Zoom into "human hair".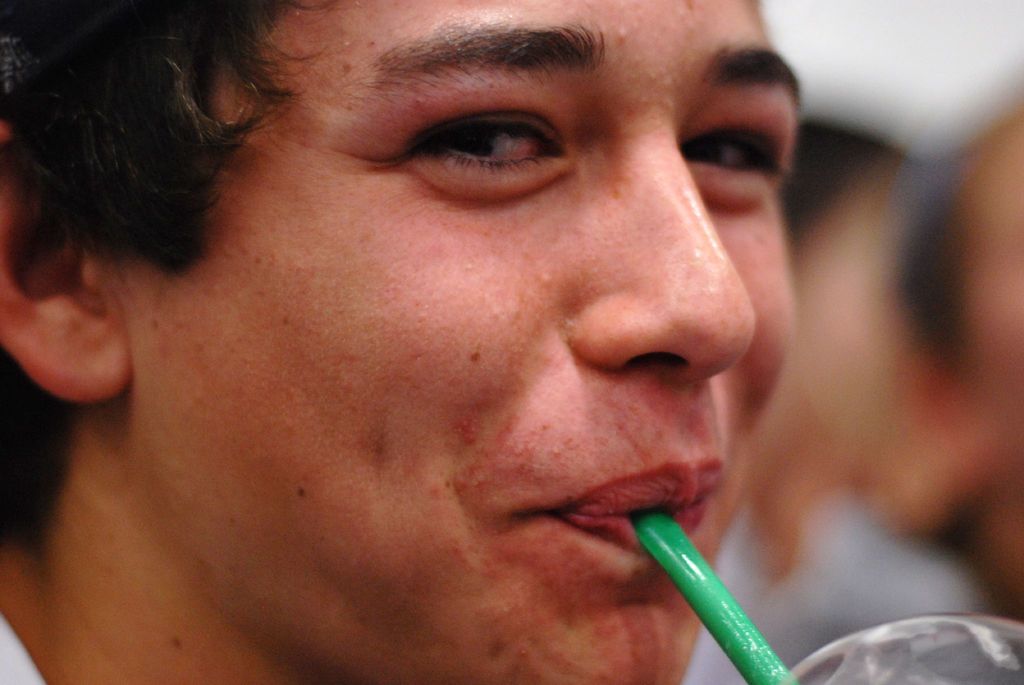
Zoom target: [0, 2, 316, 353].
